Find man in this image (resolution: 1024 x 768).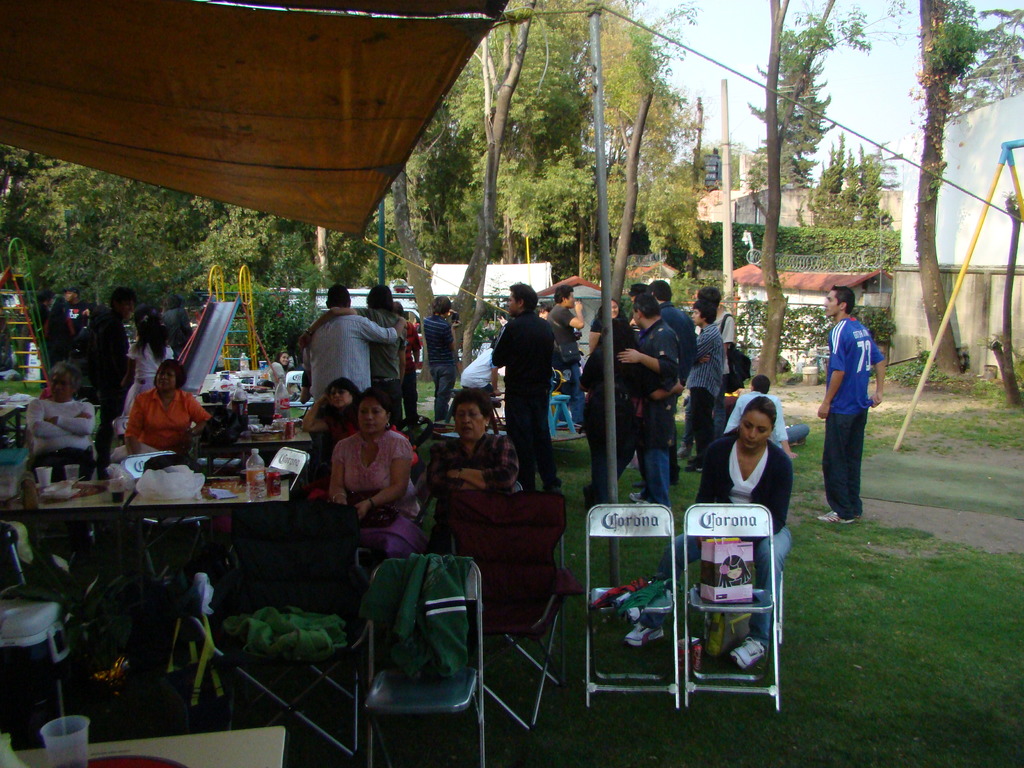
BBox(724, 371, 810, 454).
